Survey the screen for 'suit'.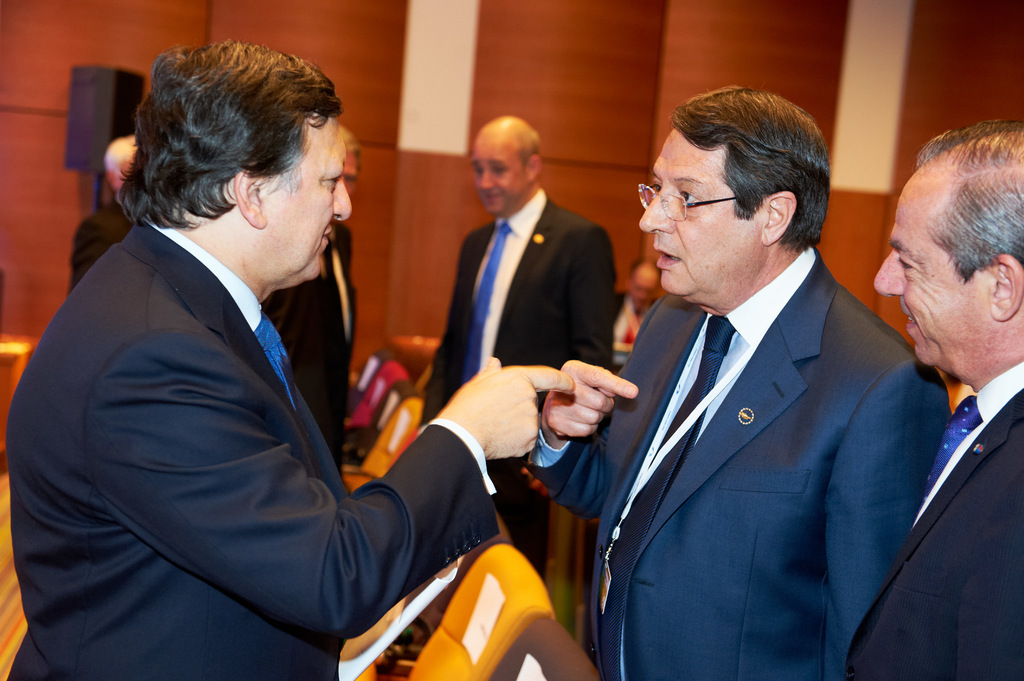
Survey found: box(615, 289, 660, 343).
